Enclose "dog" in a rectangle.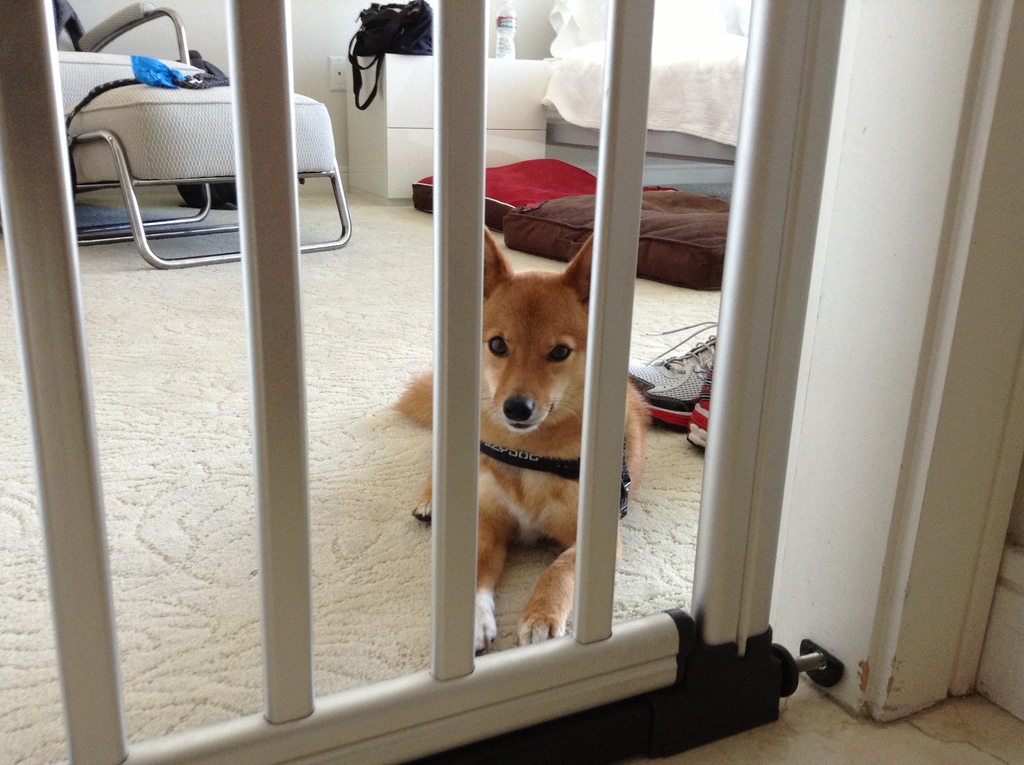
box(384, 218, 650, 645).
